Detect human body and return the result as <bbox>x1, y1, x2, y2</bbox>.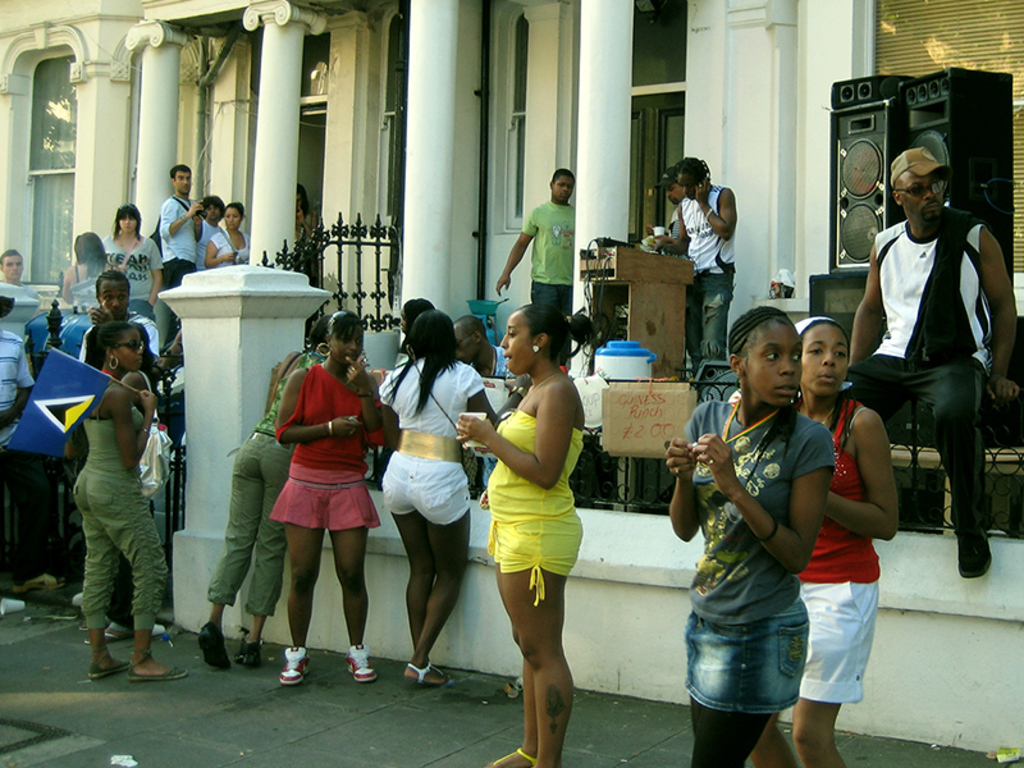
<bbox>0, 247, 35, 330</bbox>.
